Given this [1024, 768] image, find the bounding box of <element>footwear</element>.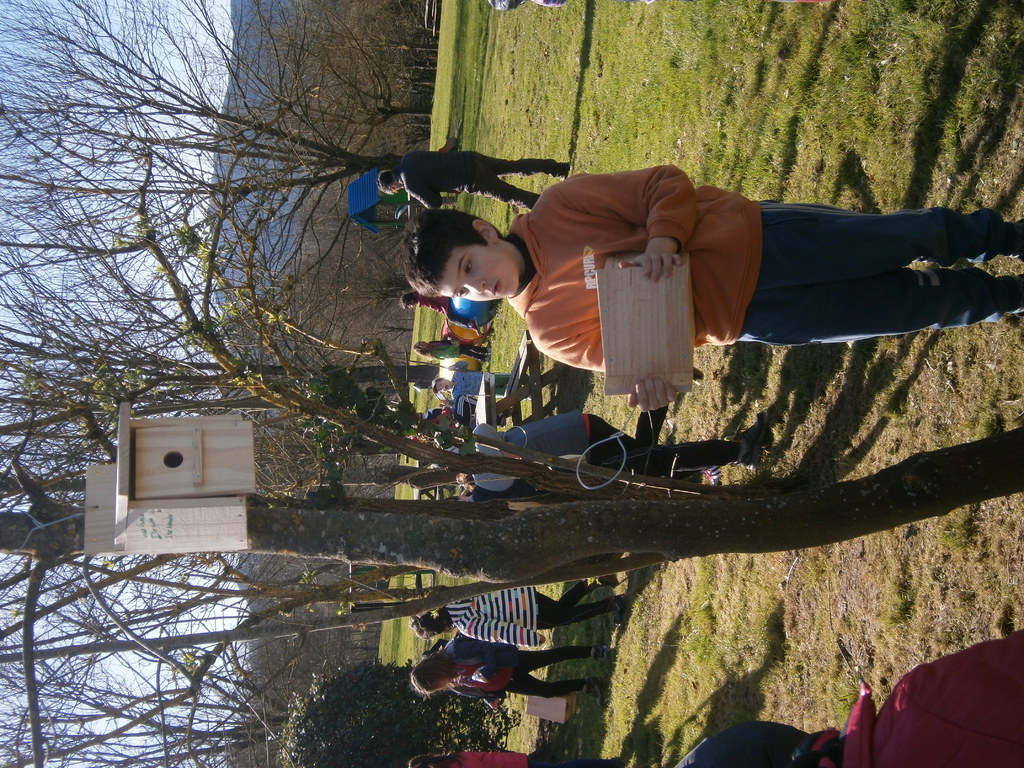
470:317:481:335.
